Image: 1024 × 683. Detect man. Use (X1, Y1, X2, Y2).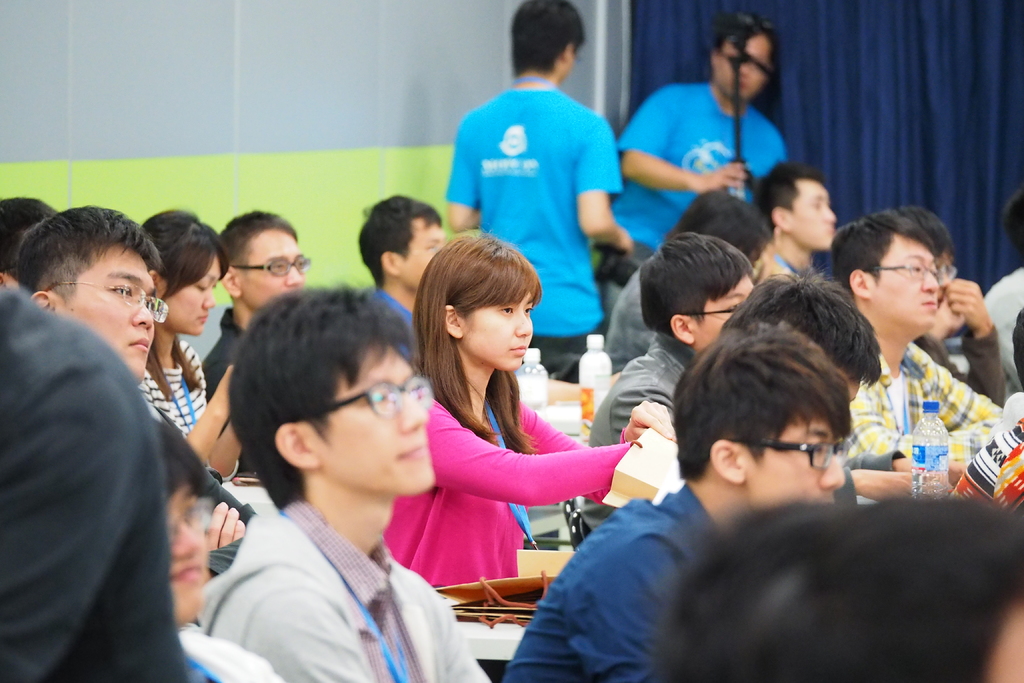
(607, 15, 790, 309).
